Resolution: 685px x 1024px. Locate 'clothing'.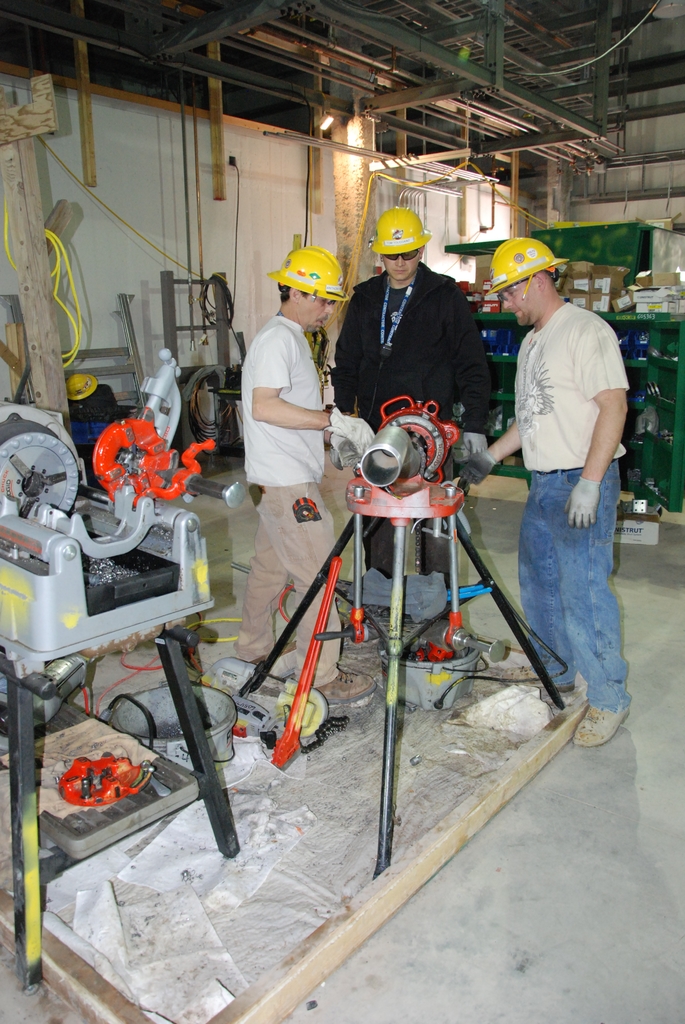
<region>327, 267, 490, 669</region>.
